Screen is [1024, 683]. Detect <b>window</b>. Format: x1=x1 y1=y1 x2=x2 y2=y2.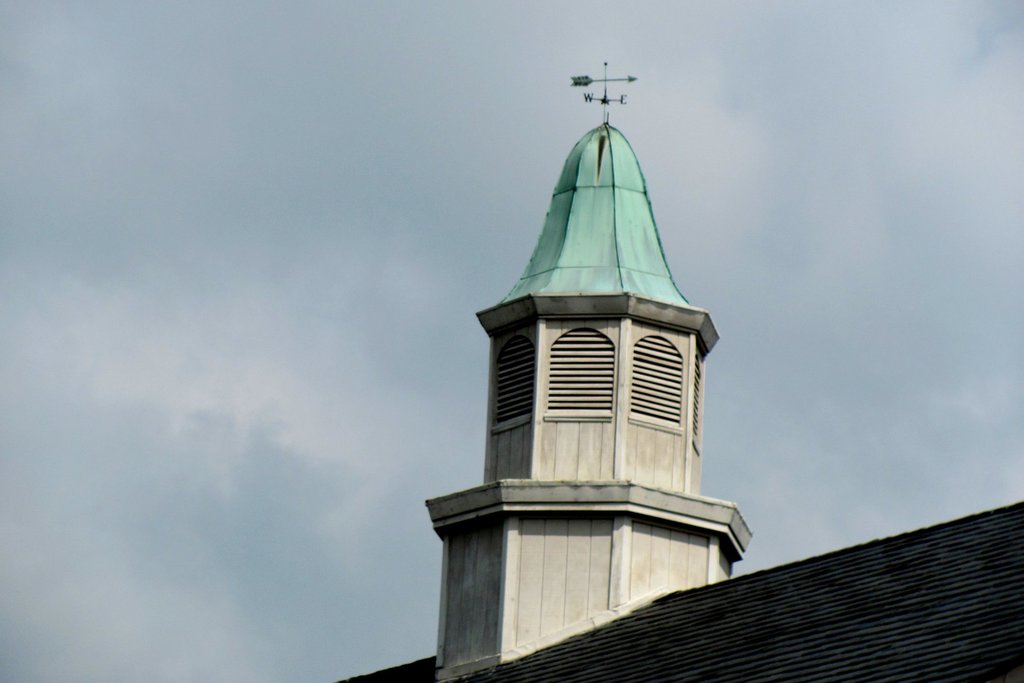
x1=493 y1=322 x2=534 y2=432.
